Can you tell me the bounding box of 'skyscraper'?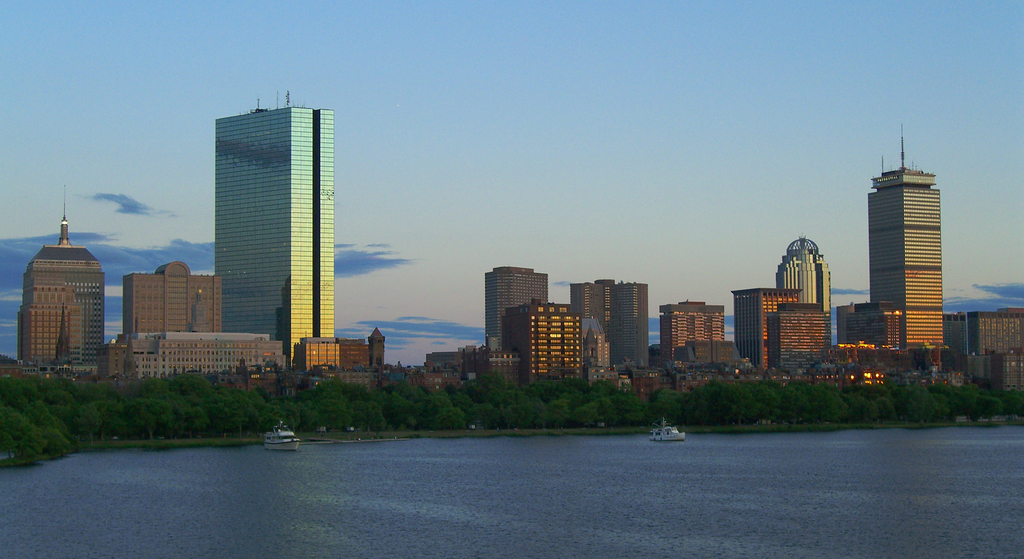
bbox=(569, 285, 650, 376).
